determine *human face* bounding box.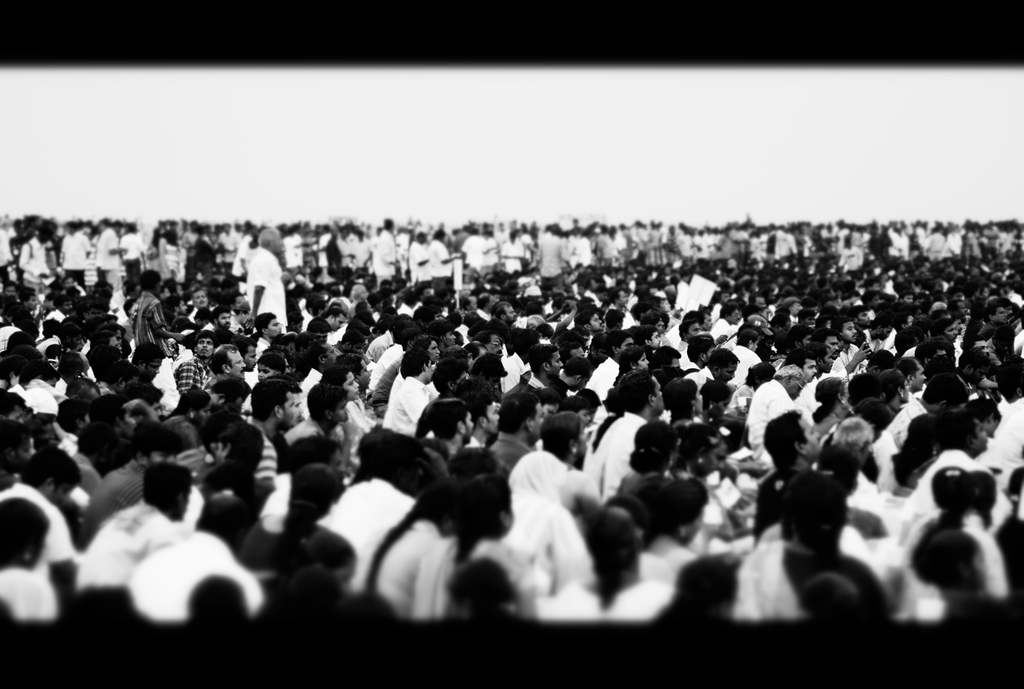
Determined: region(618, 291, 629, 306).
